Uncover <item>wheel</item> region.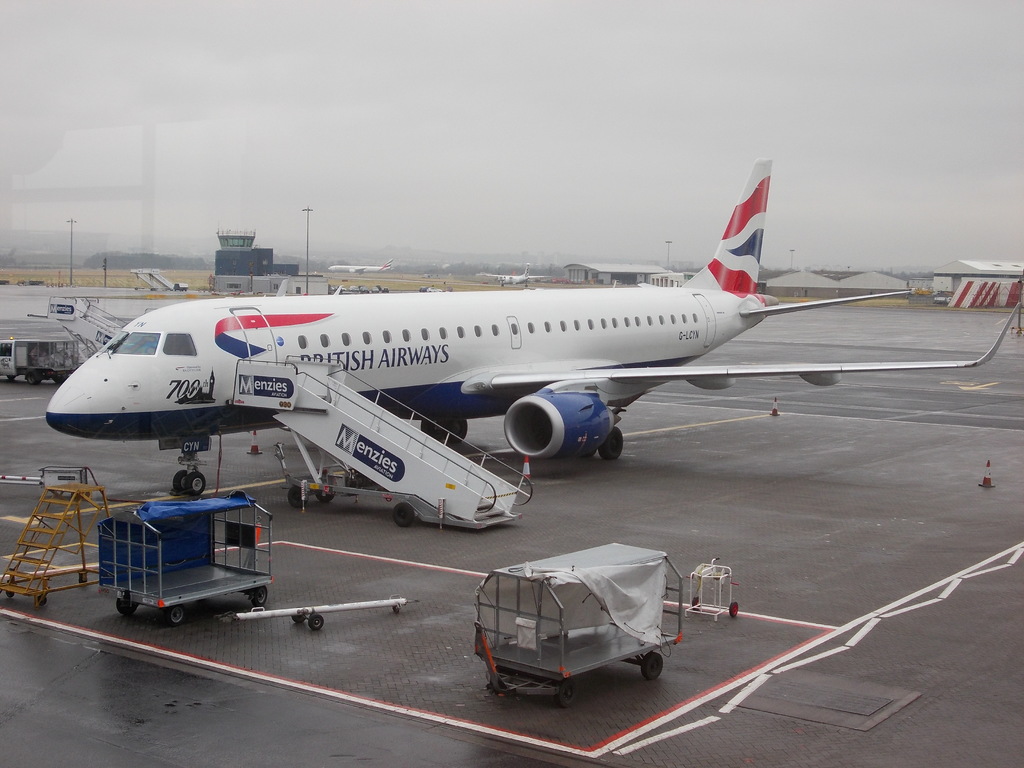
Uncovered: region(250, 585, 271, 609).
